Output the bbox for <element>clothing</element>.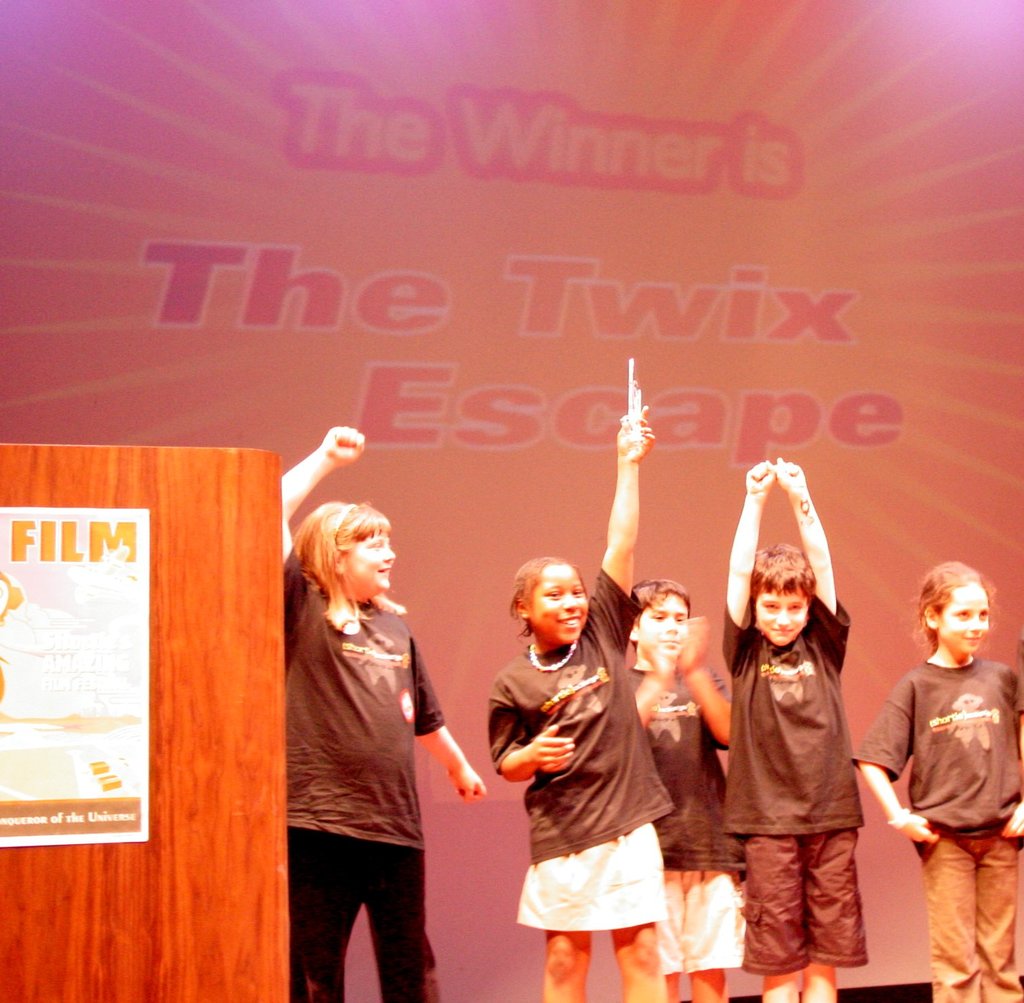
(272, 546, 448, 960).
